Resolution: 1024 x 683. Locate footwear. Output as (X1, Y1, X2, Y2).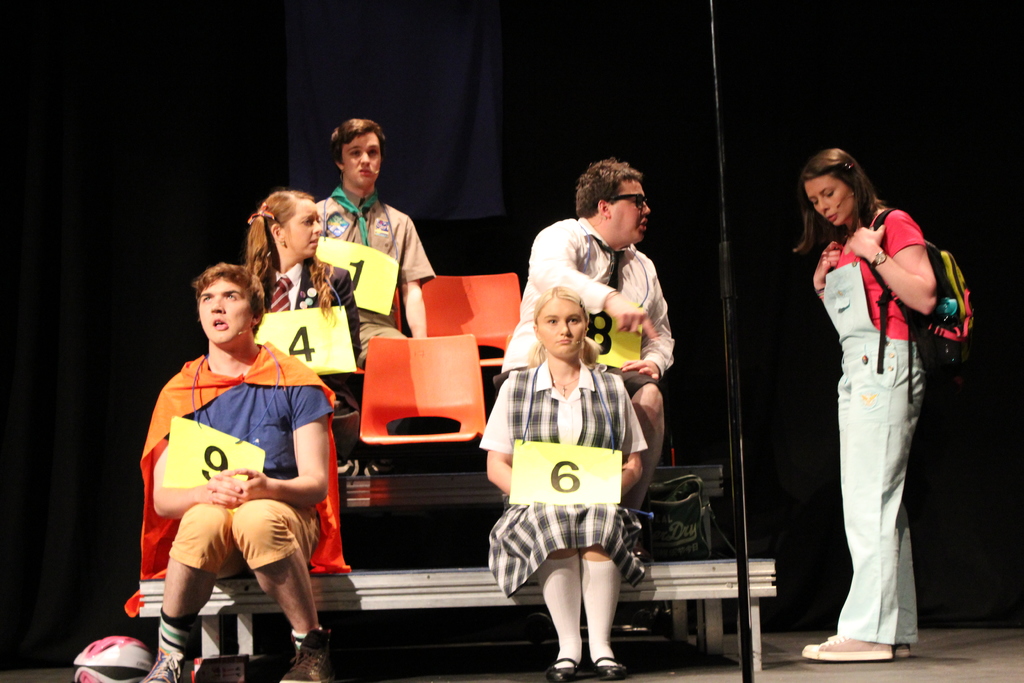
(280, 620, 332, 682).
